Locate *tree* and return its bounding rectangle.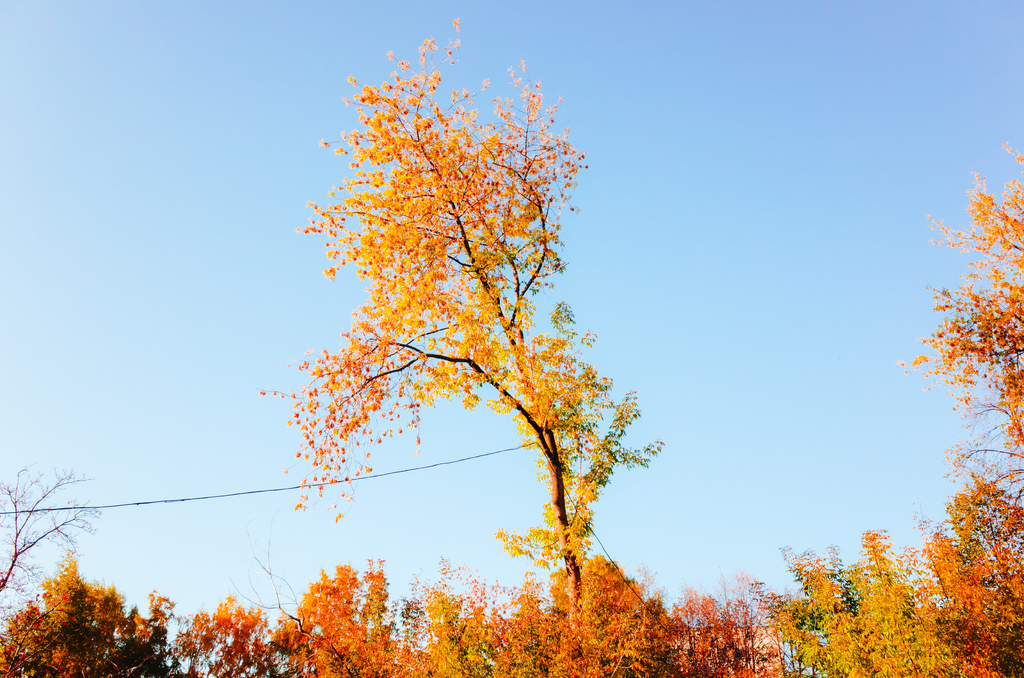
pyautogui.locateOnScreen(221, 7, 632, 640).
